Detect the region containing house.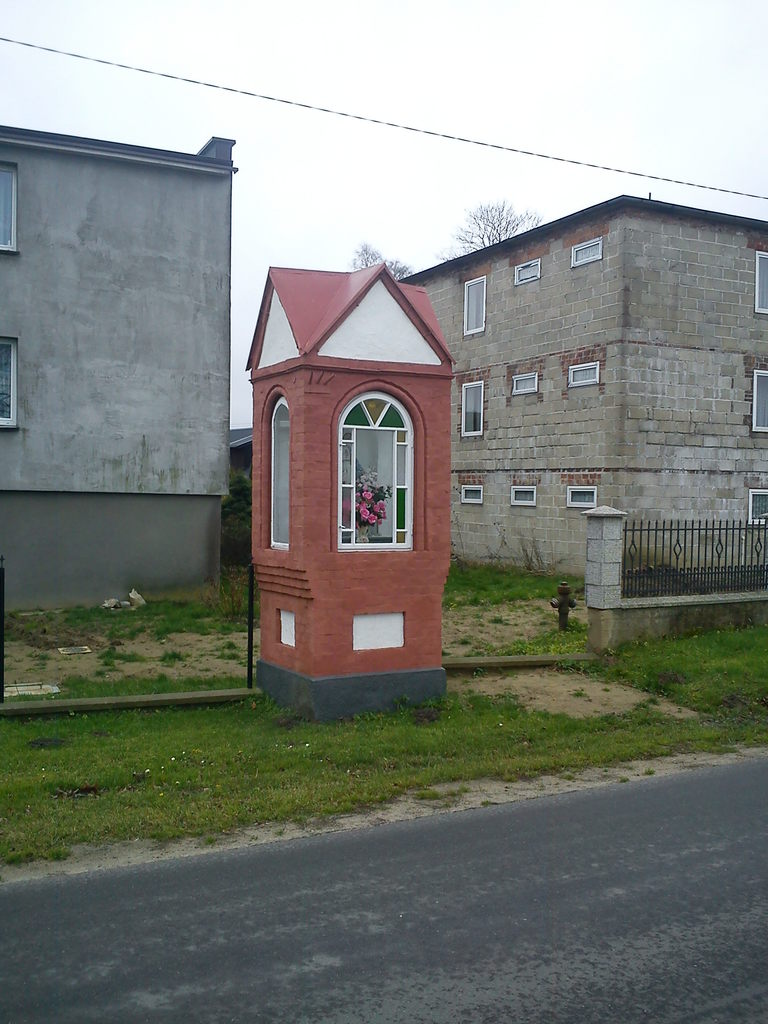
bbox=(0, 125, 245, 624).
